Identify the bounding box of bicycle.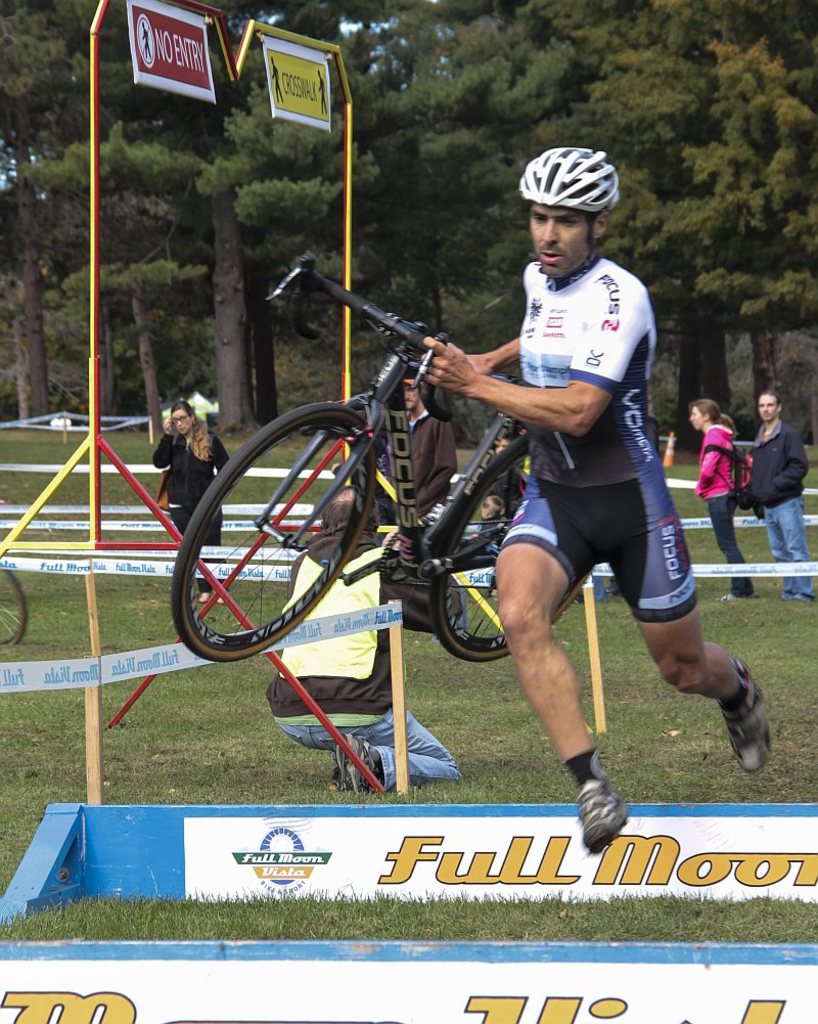
BBox(173, 268, 610, 720).
